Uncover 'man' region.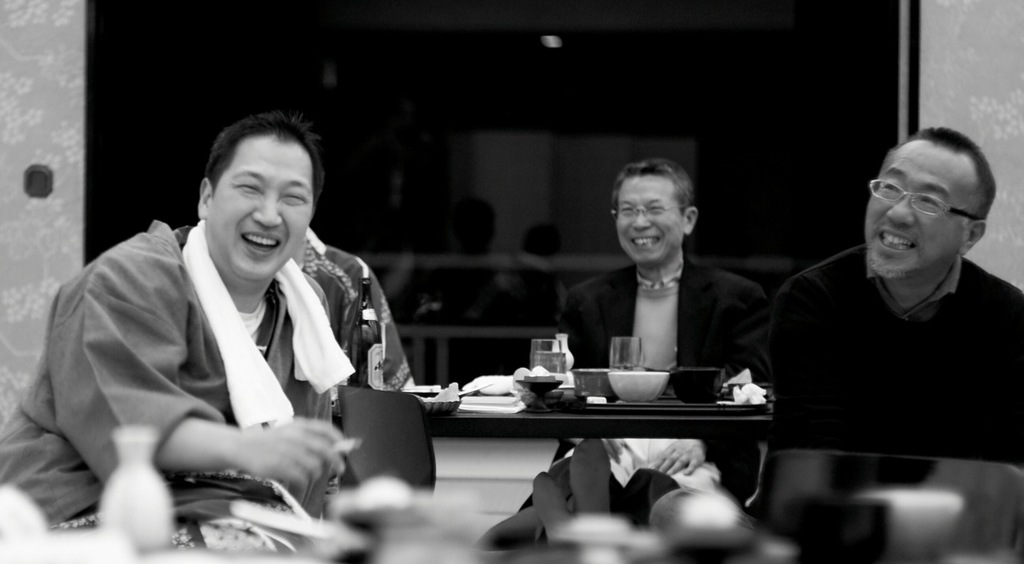
Uncovered: (x1=758, y1=125, x2=1023, y2=496).
